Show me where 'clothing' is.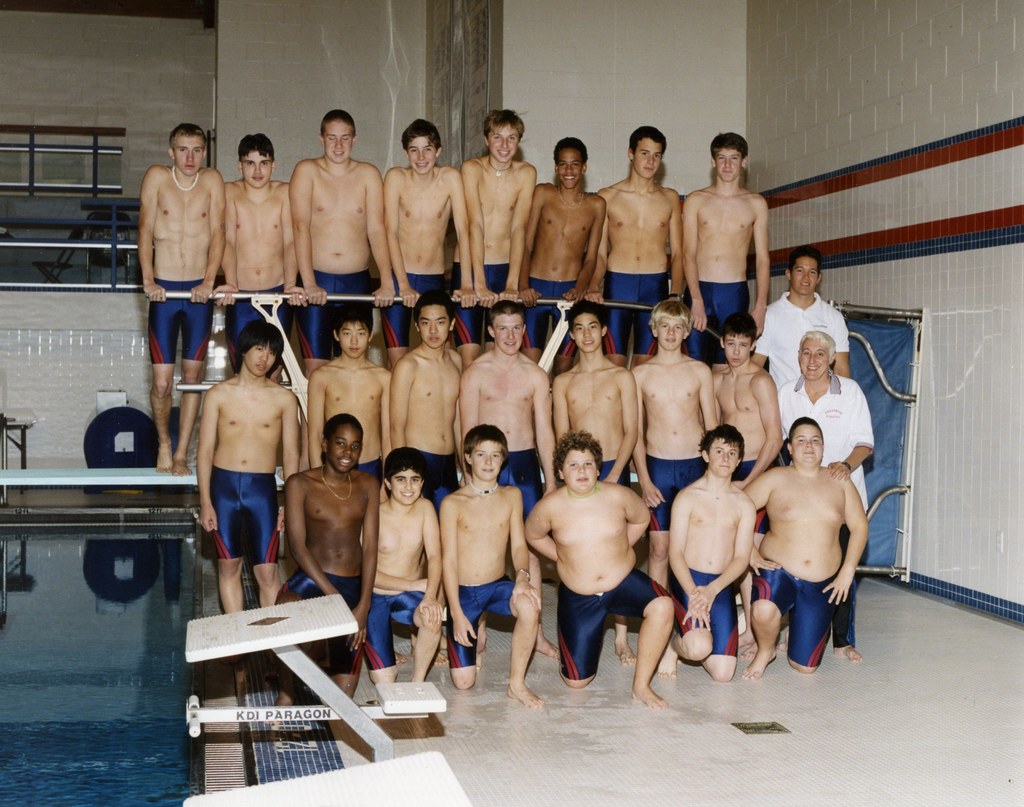
'clothing' is at 561, 566, 676, 682.
